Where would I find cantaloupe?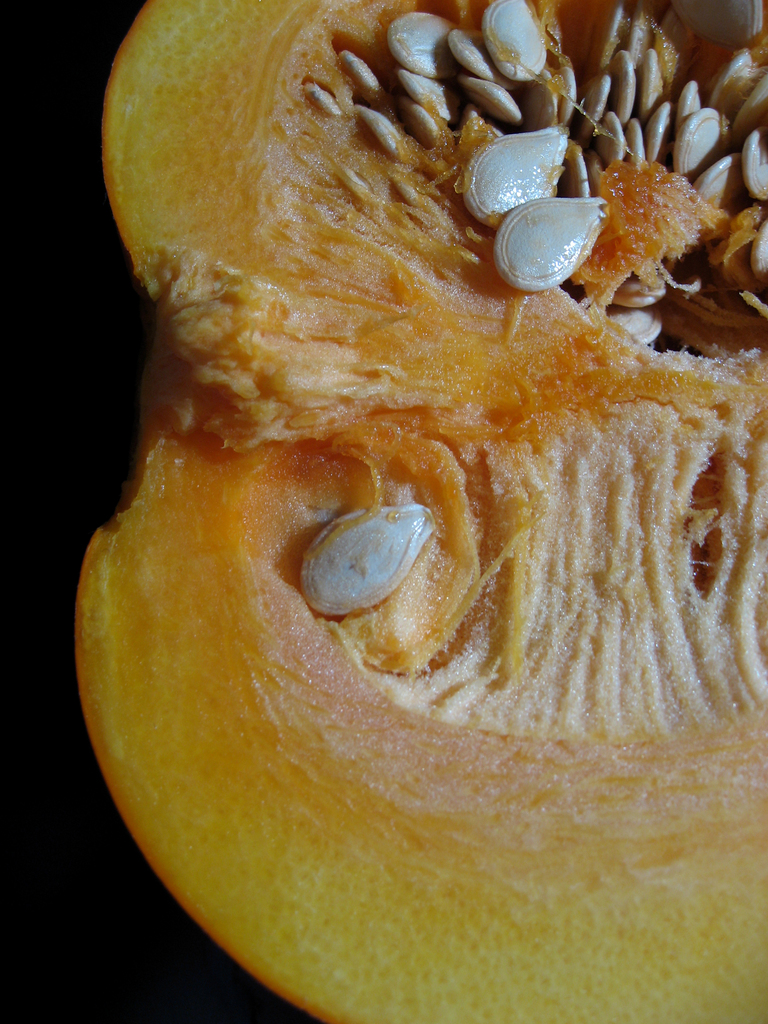
At [left=78, top=0, right=767, bottom=1023].
